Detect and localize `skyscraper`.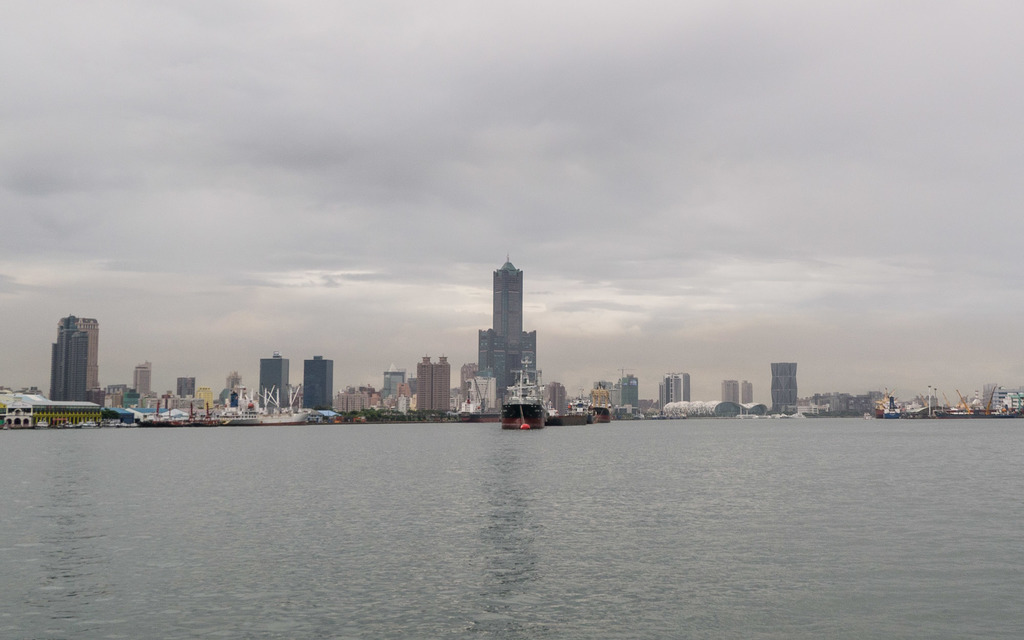
Localized at detection(175, 377, 194, 399).
